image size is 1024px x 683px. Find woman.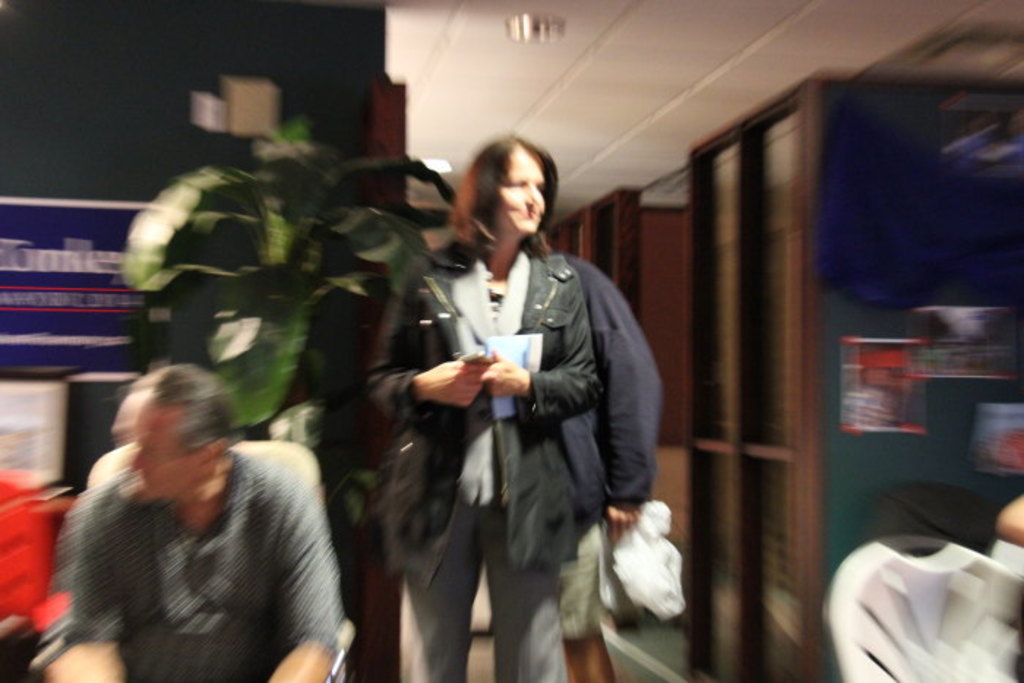
369/116/633/682.
